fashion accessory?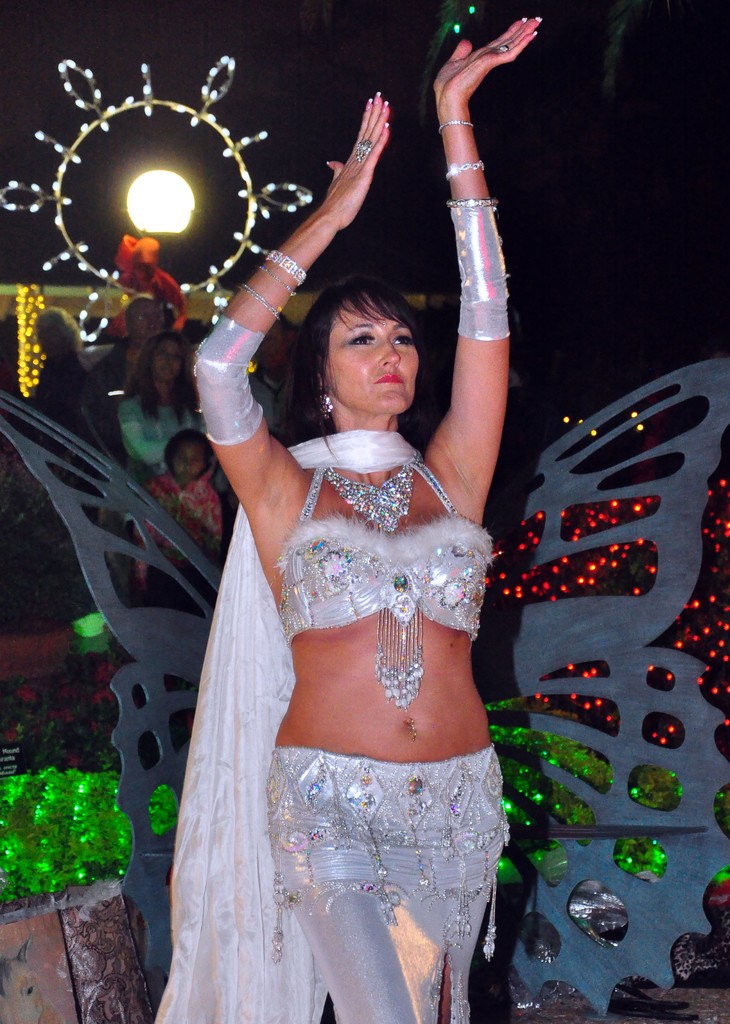
l=447, t=206, r=510, b=342
